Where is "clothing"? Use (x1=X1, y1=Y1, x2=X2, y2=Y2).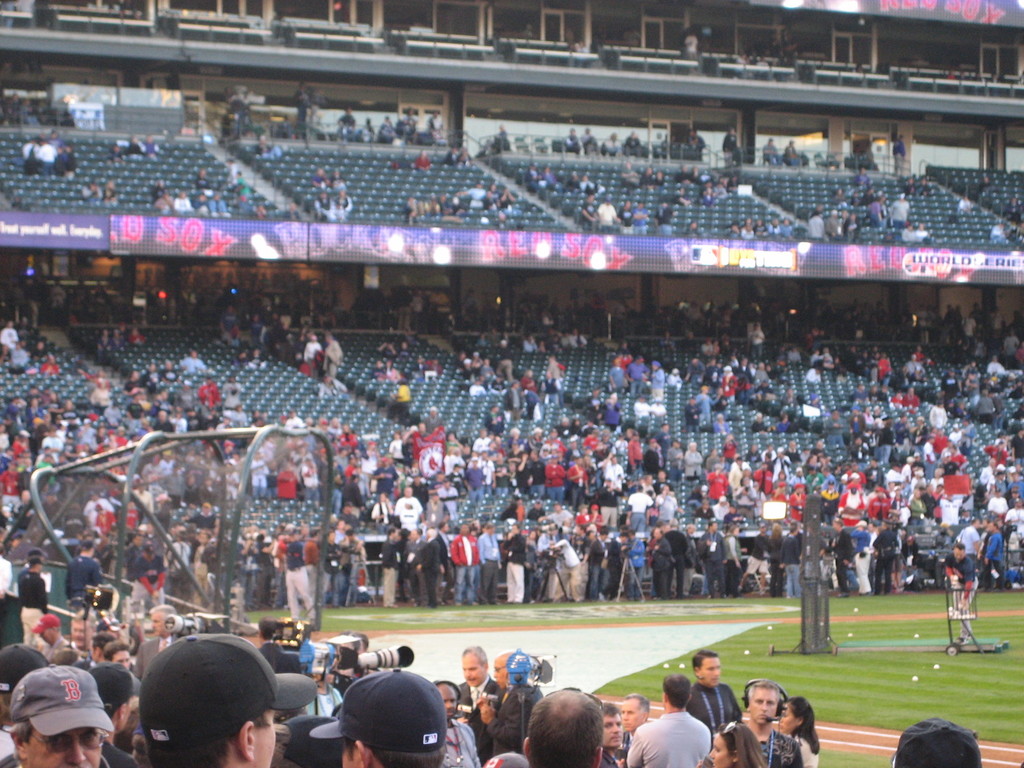
(x1=604, y1=461, x2=621, y2=492).
